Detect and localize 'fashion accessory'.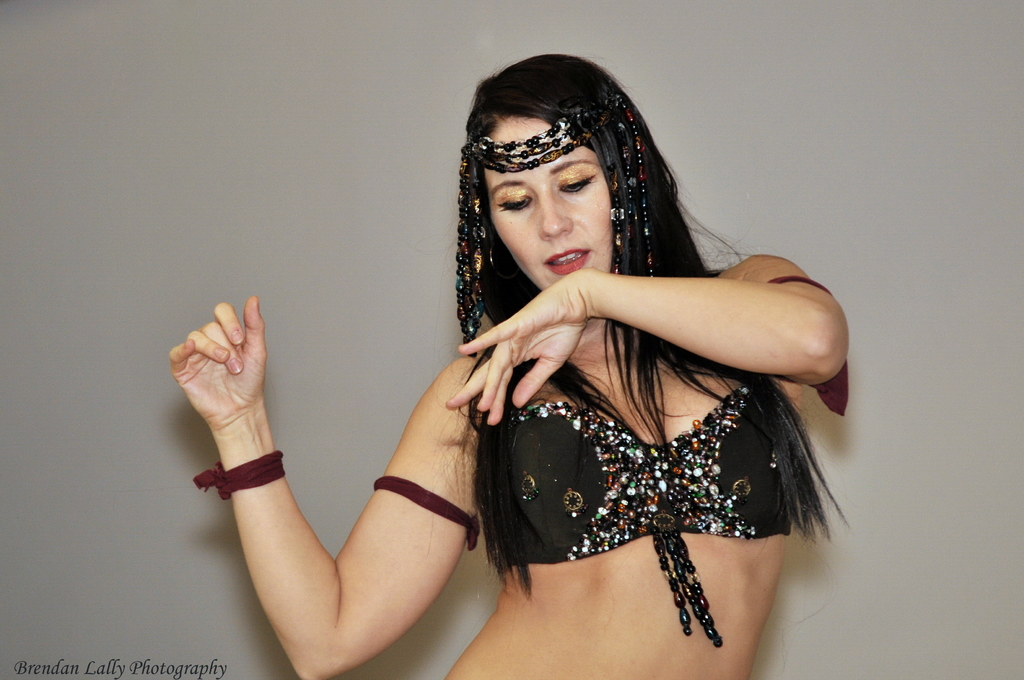
Localized at locate(367, 473, 481, 554).
